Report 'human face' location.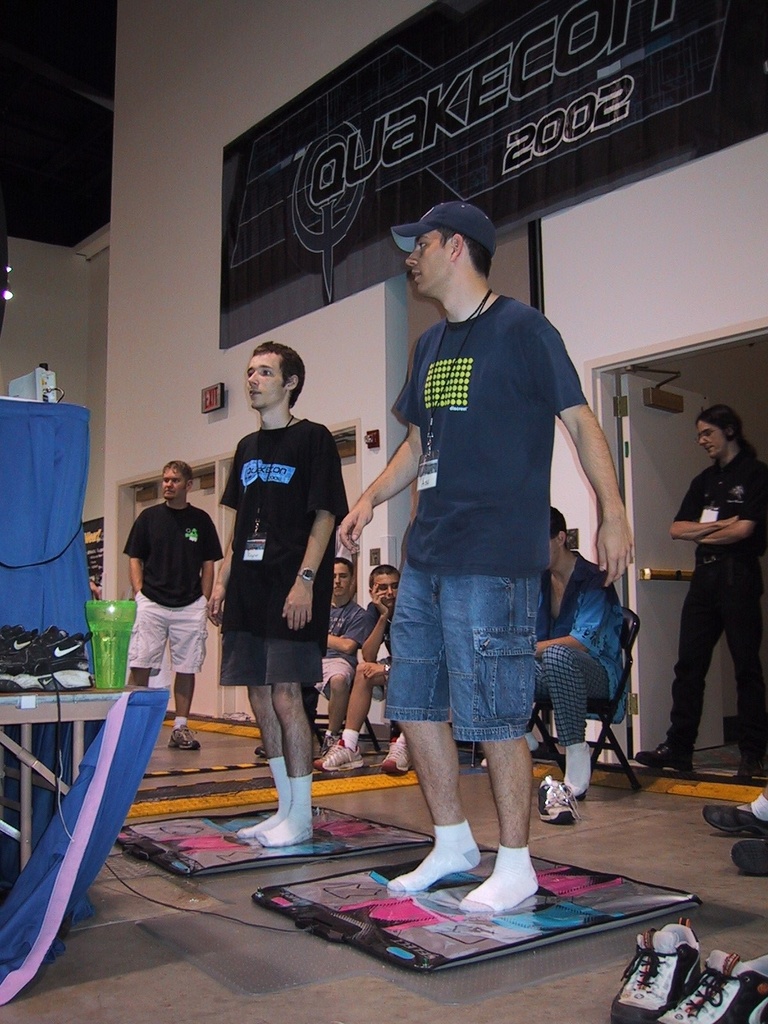
Report: [x1=369, y1=573, x2=396, y2=610].
